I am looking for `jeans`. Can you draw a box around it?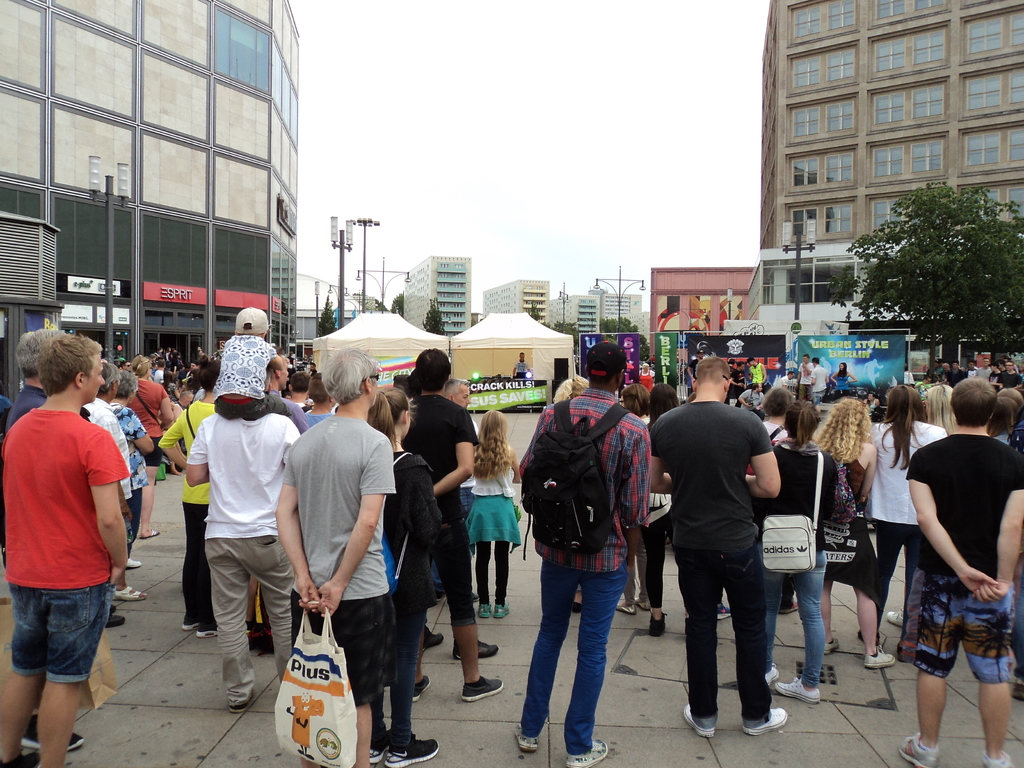
Sure, the bounding box is [left=15, top=582, right=112, bottom=679].
